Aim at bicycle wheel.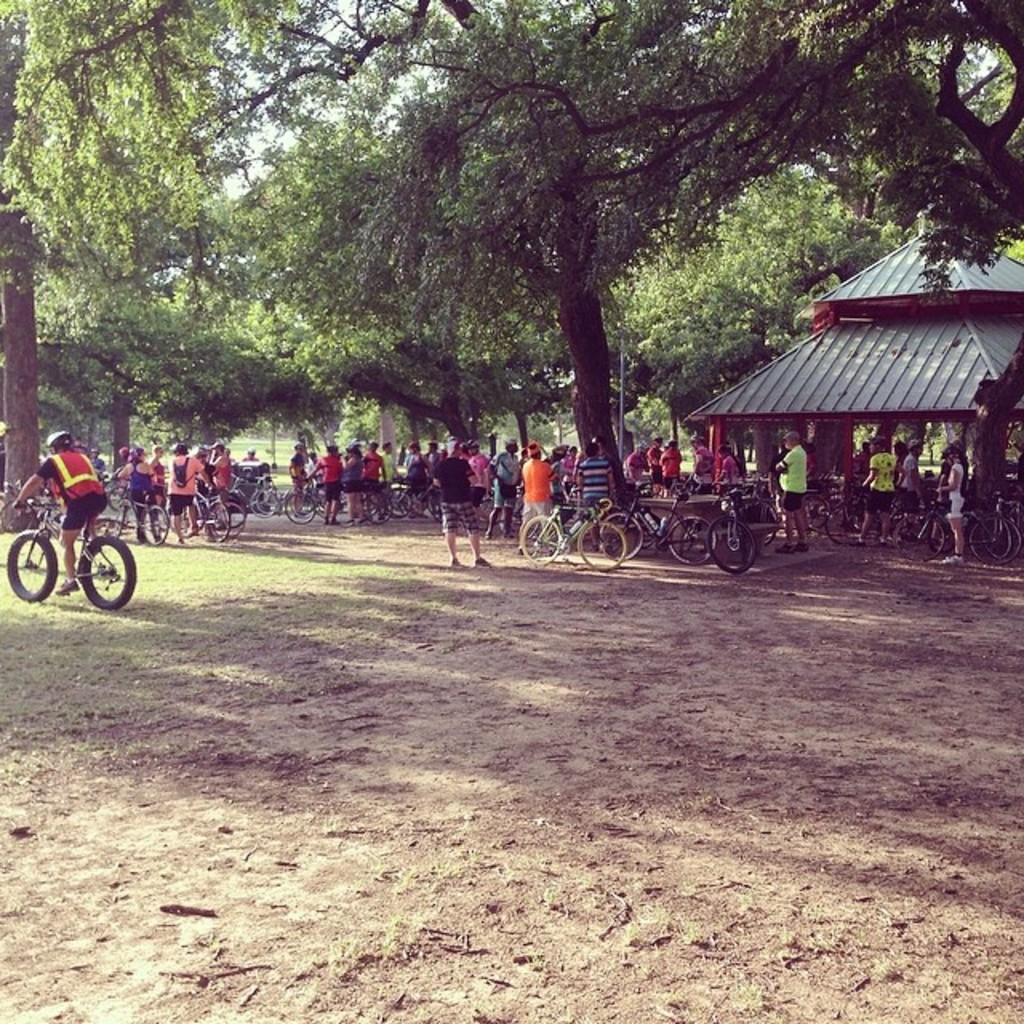
Aimed at rect(981, 512, 1014, 560).
